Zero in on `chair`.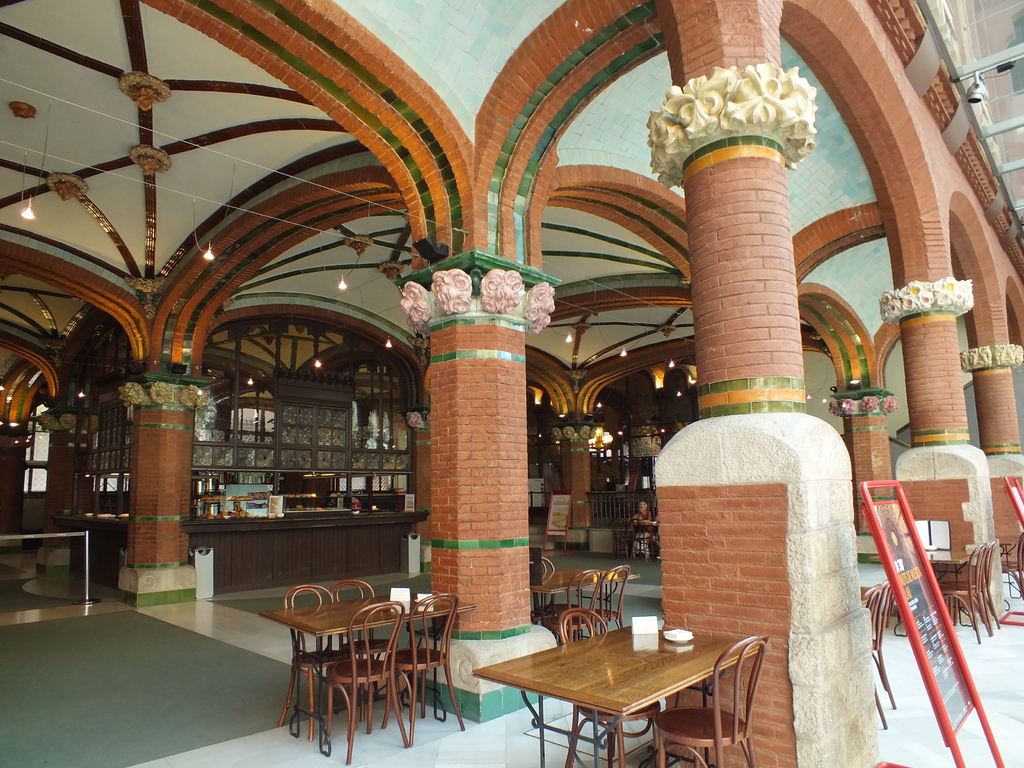
Zeroed in: x1=652, y1=627, x2=768, y2=767.
